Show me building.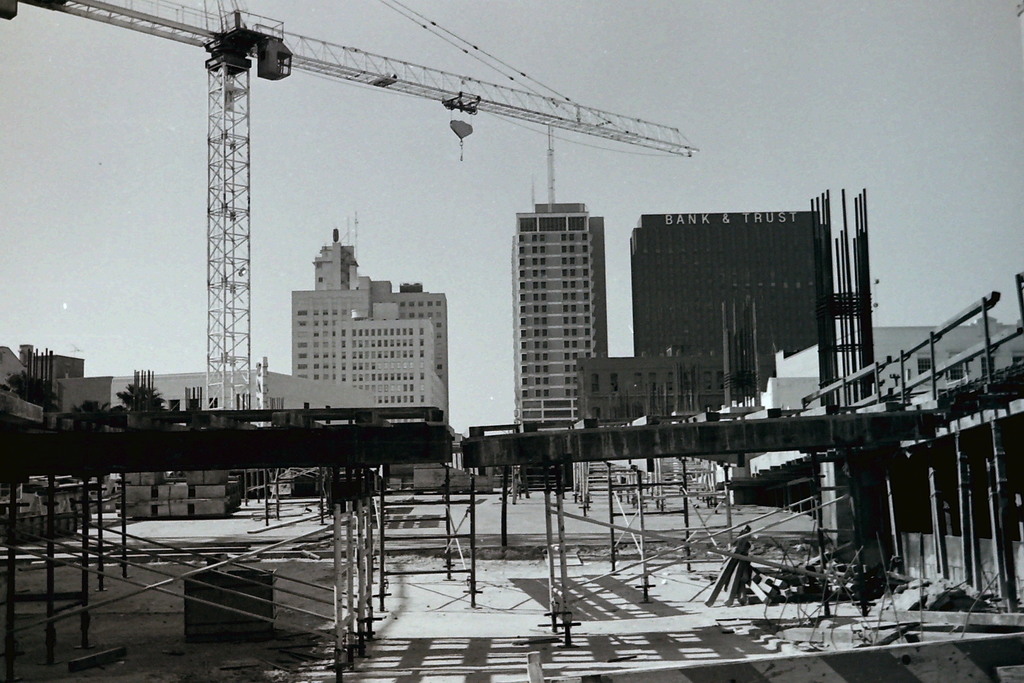
building is here: BBox(634, 210, 834, 379).
